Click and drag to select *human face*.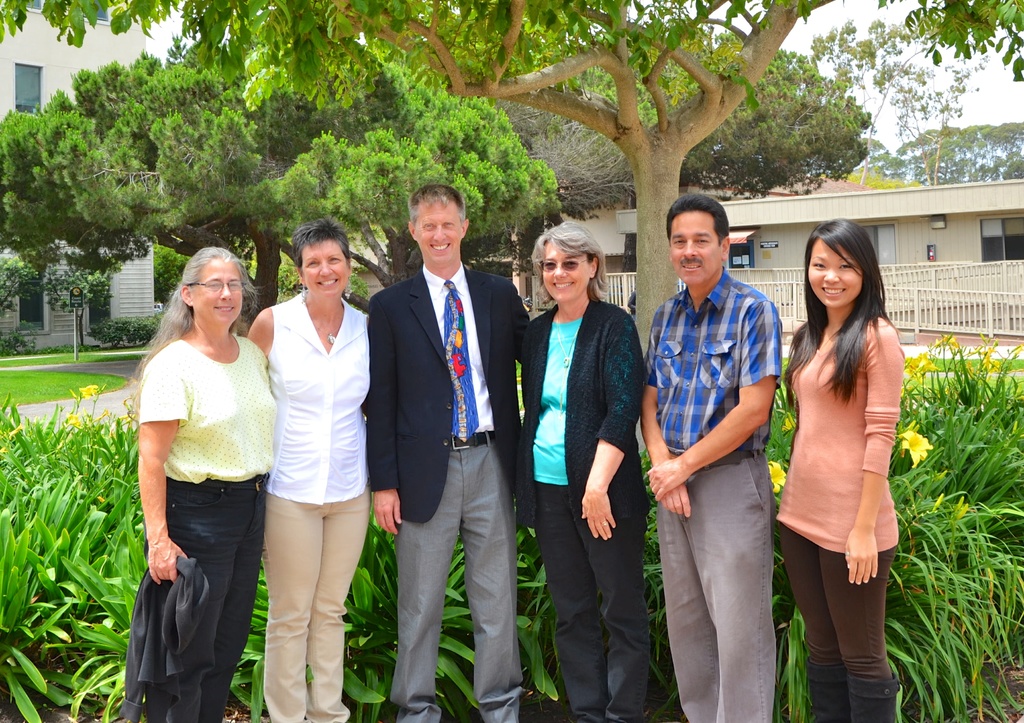
Selection: bbox(414, 196, 460, 266).
